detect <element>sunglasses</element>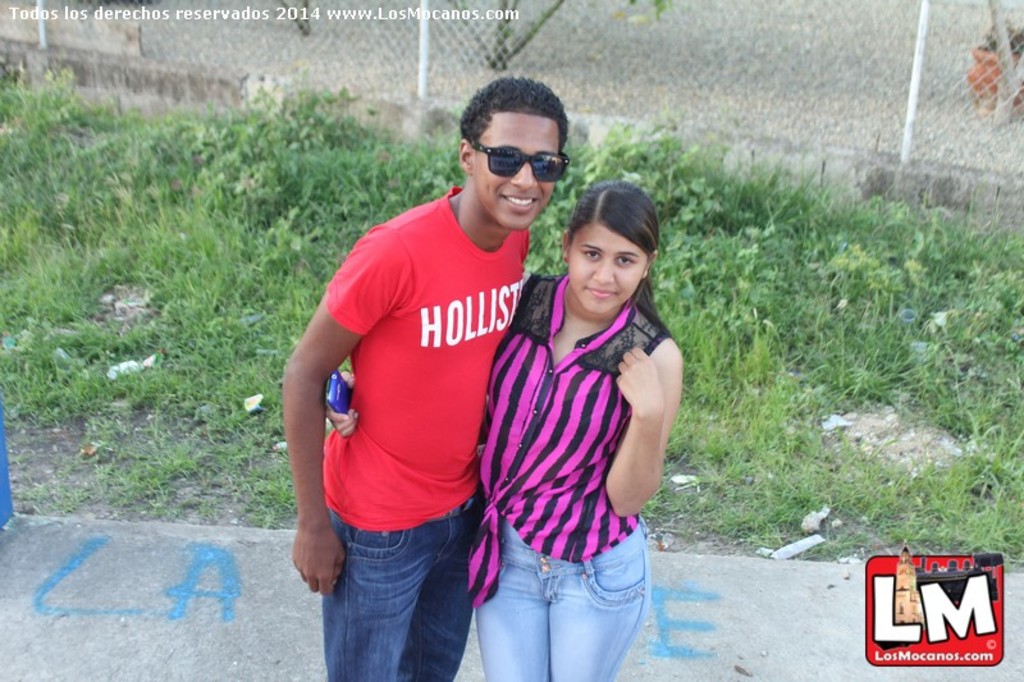
460,142,576,193
